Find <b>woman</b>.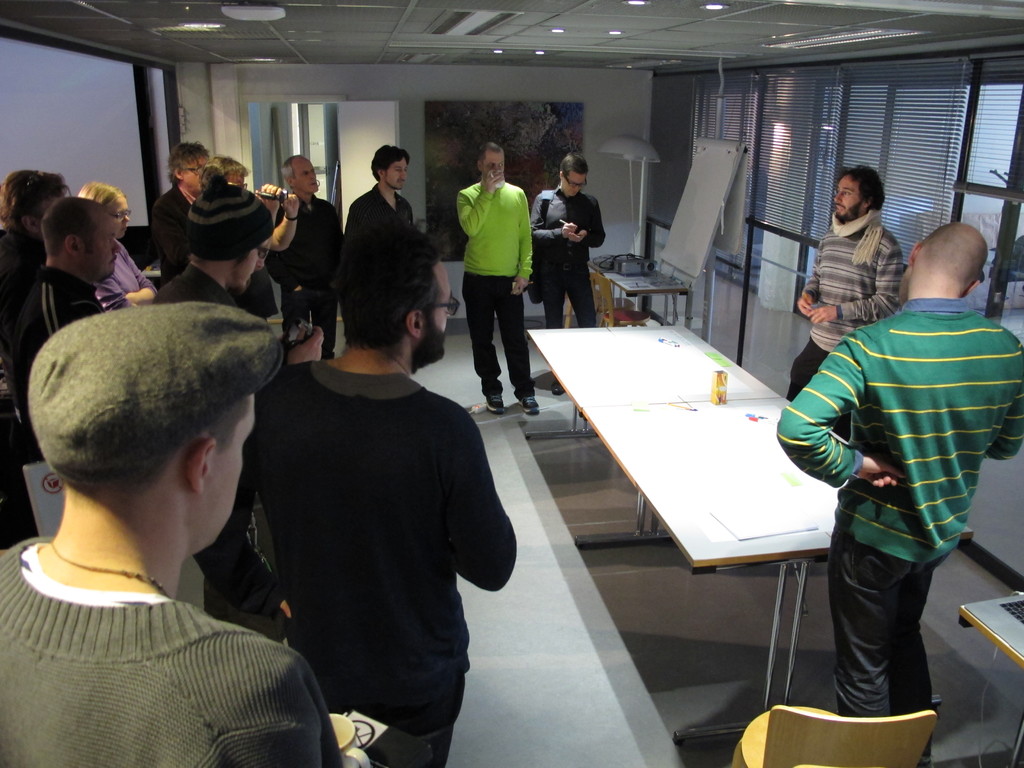
(x1=77, y1=182, x2=163, y2=319).
